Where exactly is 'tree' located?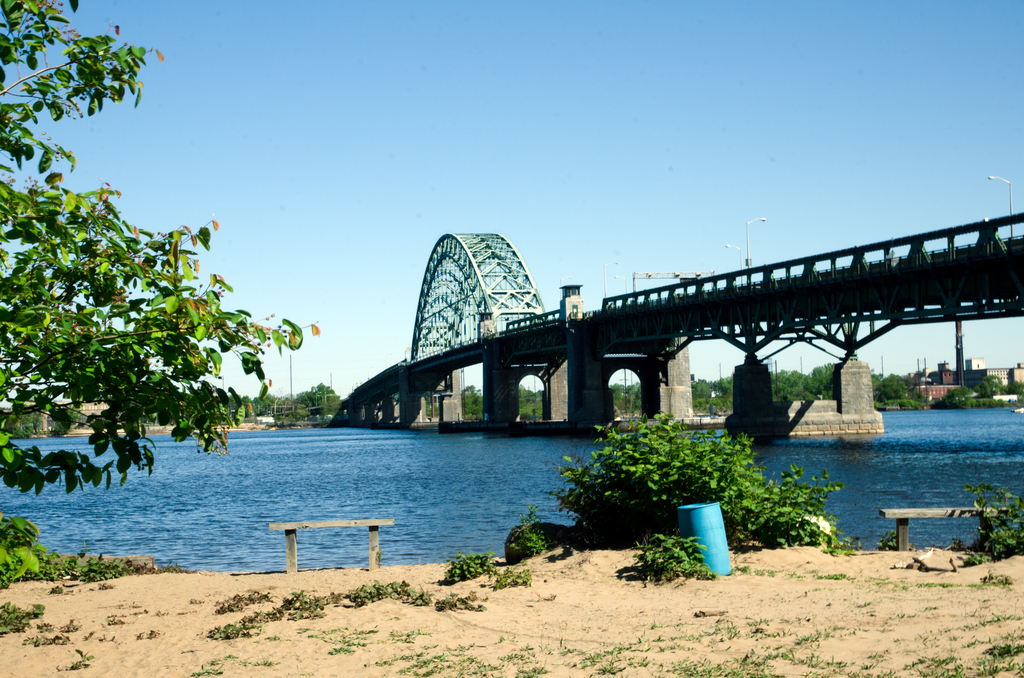
Its bounding box is 457,380,484,430.
